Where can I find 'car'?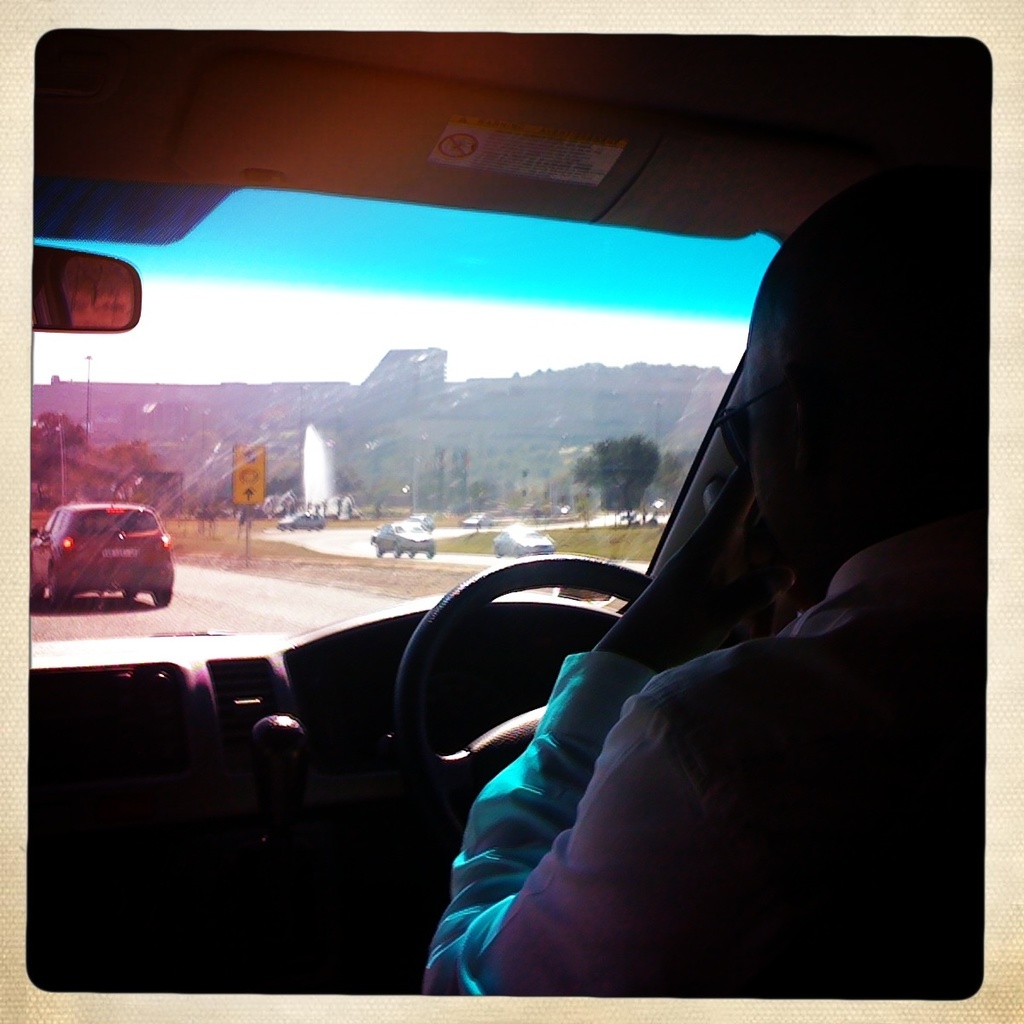
You can find it at [404,512,429,530].
